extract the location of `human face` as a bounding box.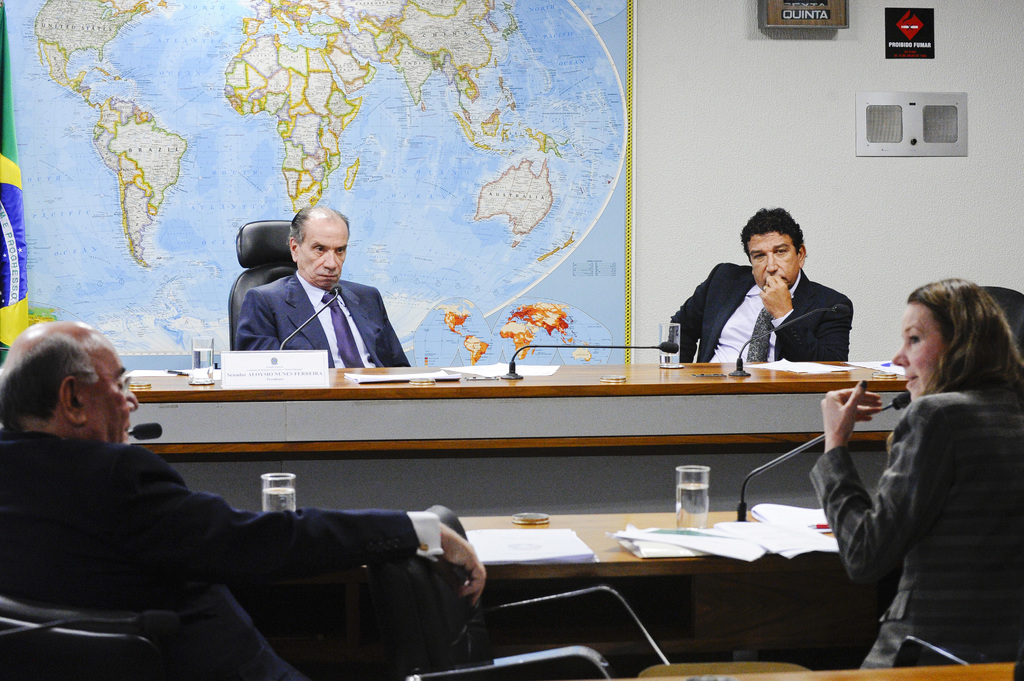
{"x1": 892, "y1": 306, "x2": 947, "y2": 403}.
